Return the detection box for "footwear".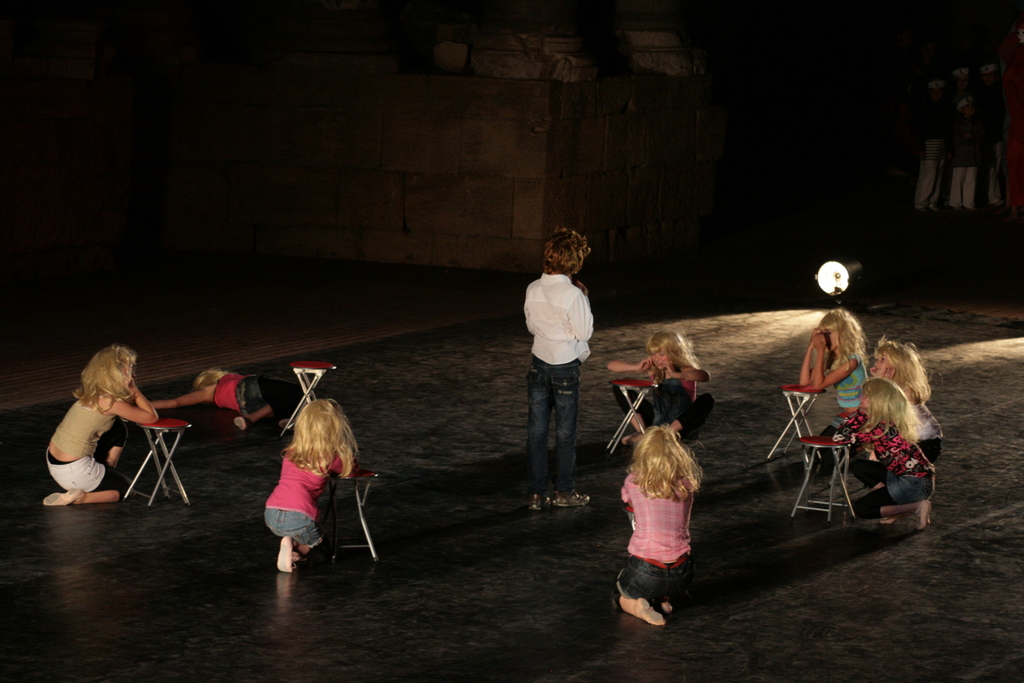
557 491 591 509.
